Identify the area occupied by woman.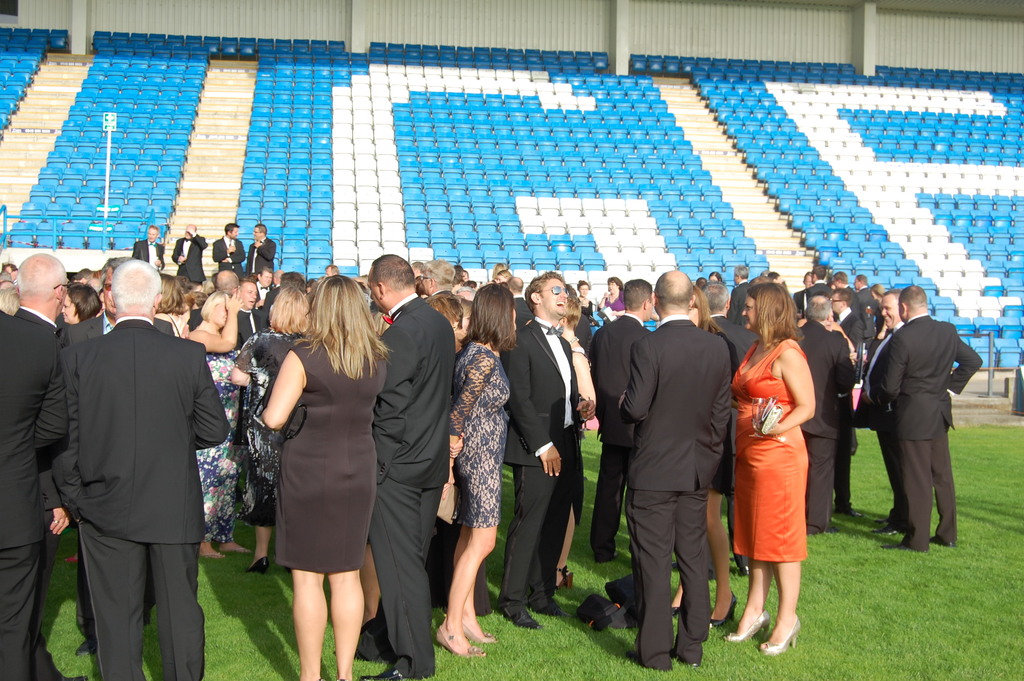
Area: select_region(596, 277, 625, 320).
